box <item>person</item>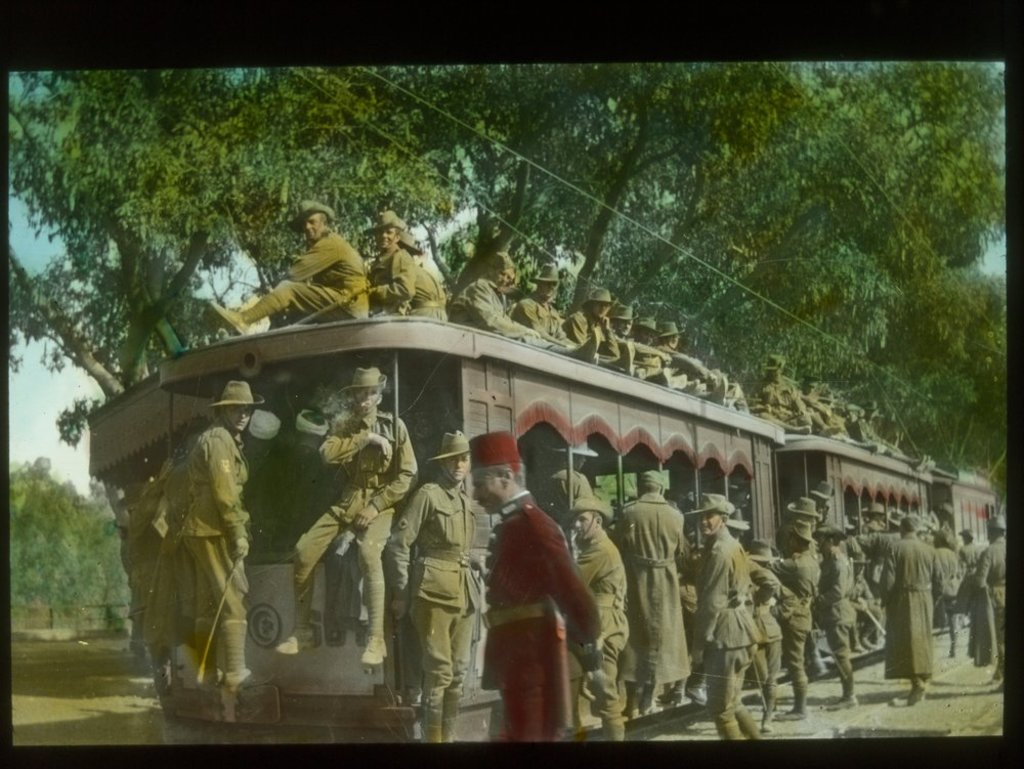
574 282 621 362
